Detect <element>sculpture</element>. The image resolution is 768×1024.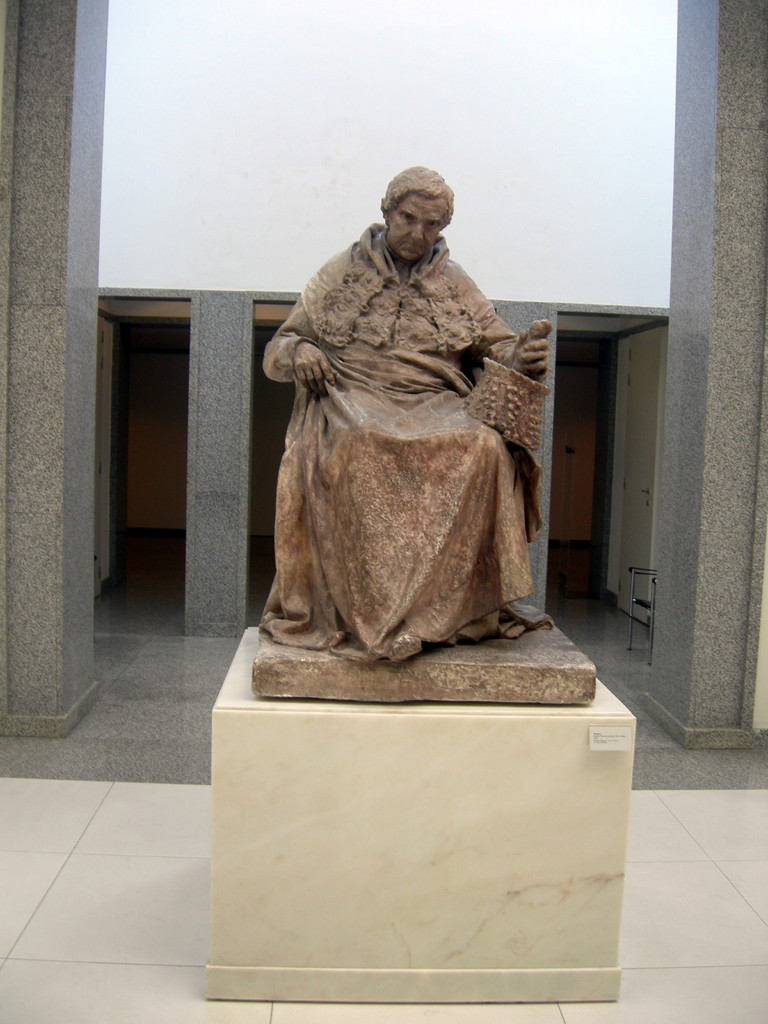
255, 161, 563, 675.
